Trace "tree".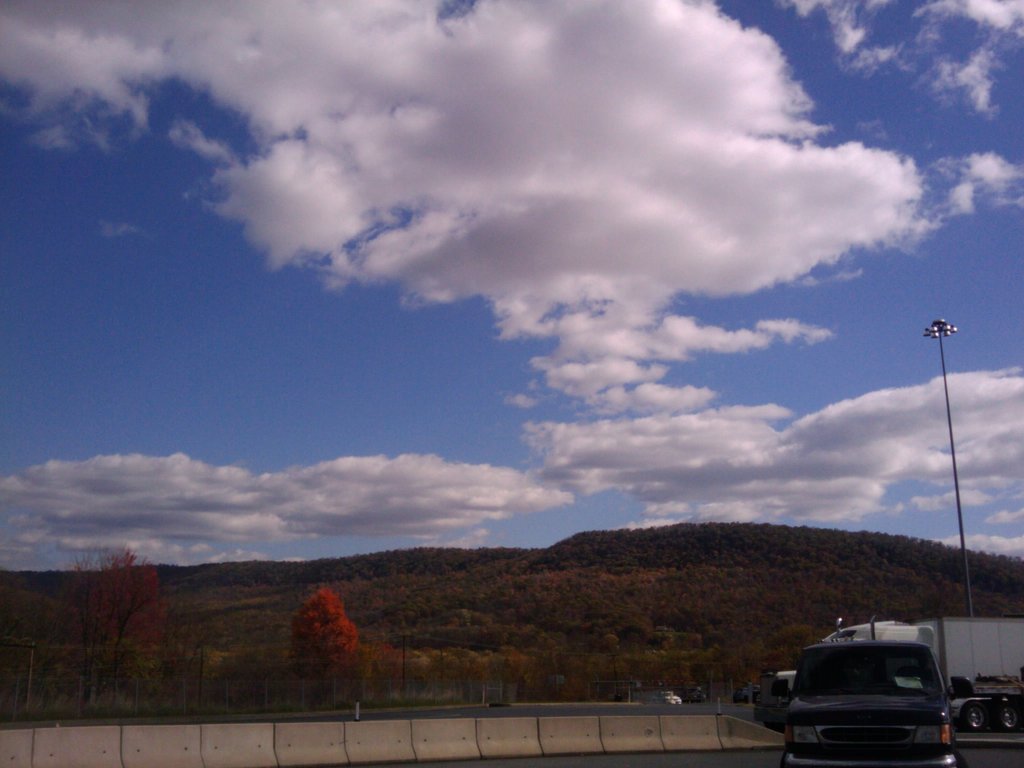
Traced to 289/589/359/716.
